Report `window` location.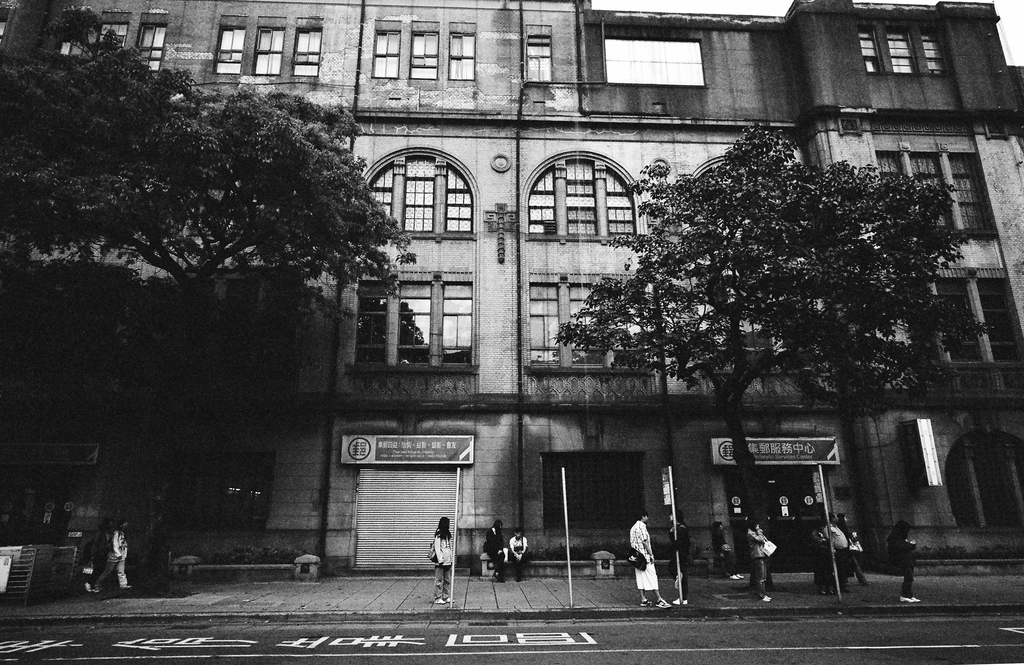
Report: <region>527, 284, 556, 363</region>.
